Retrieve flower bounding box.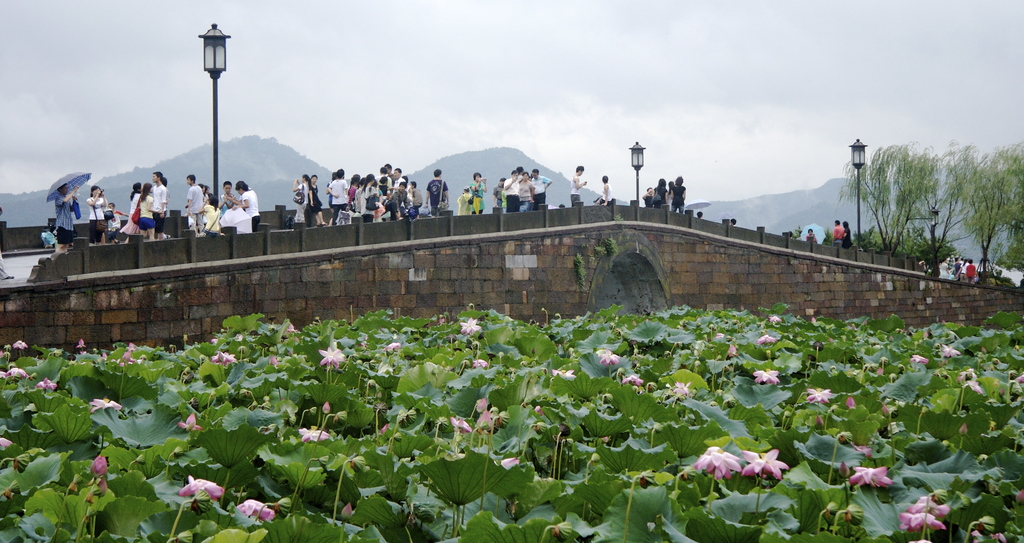
Bounding box: {"x1": 741, "y1": 446, "x2": 790, "y2": 480}.
